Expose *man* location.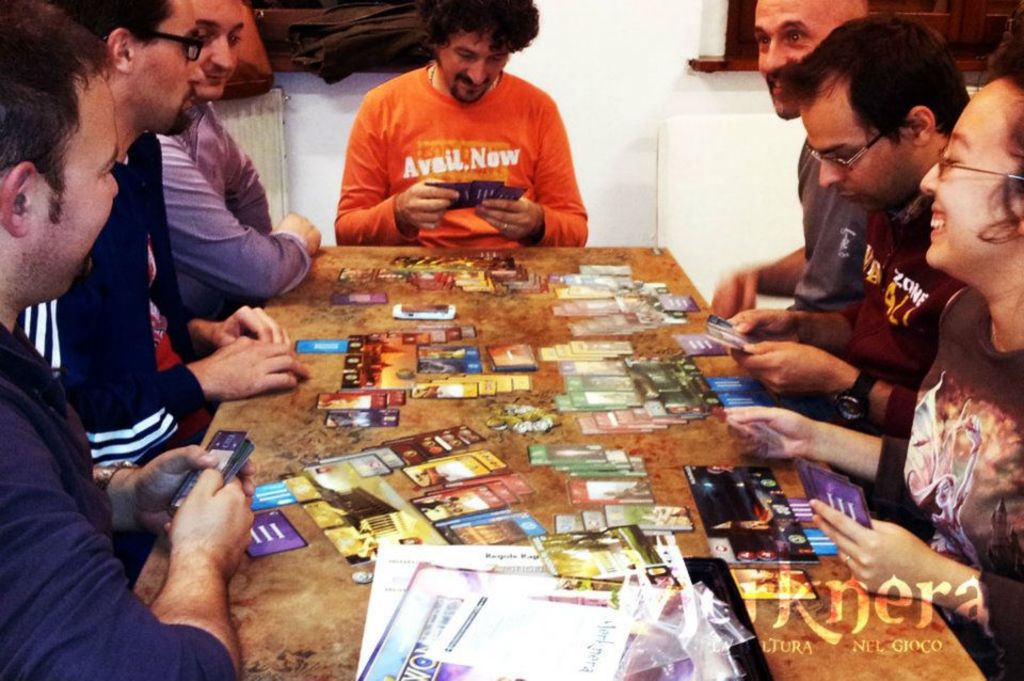
Exposed at pyautogui.locateOnScreen(18, 0, 313, 469).
